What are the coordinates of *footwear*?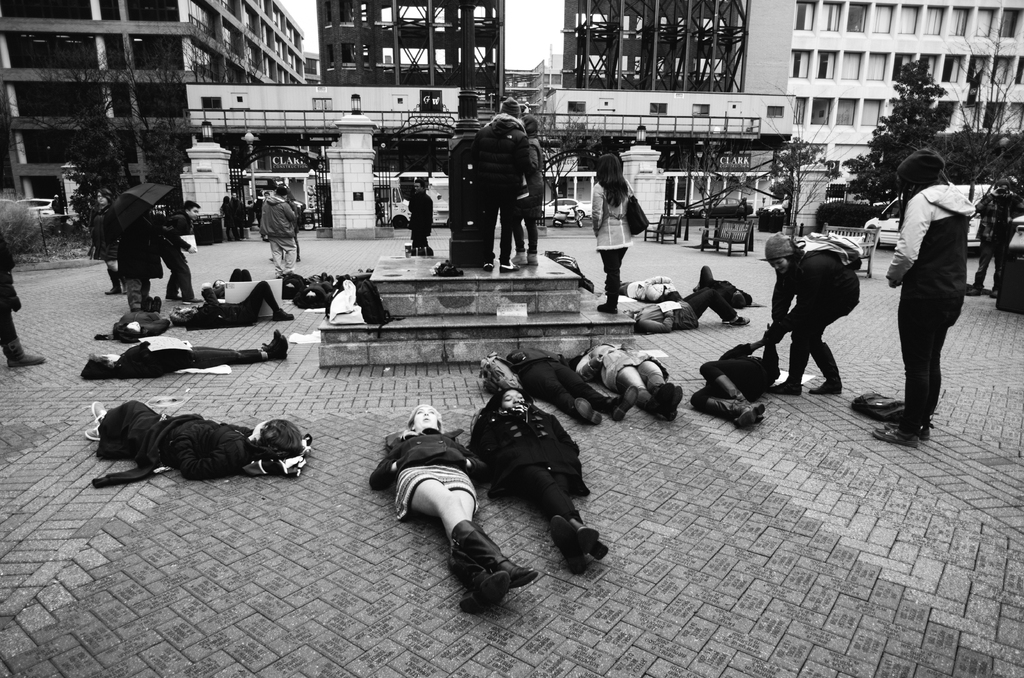
bbox(164, 293, 181, 302).
